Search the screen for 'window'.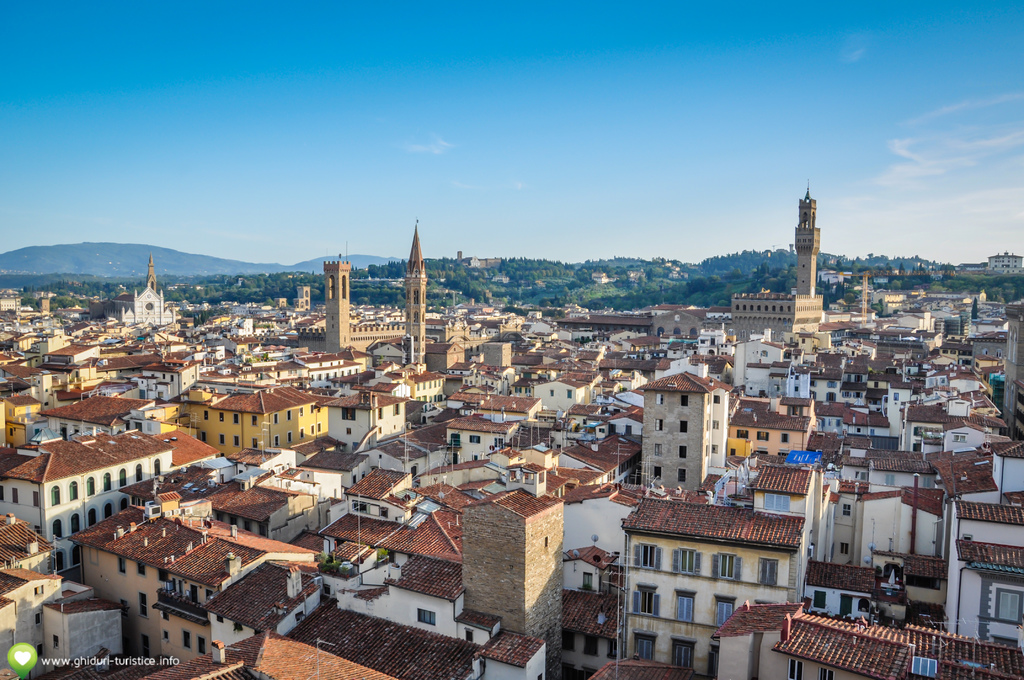
Found at {"x1": 54, "y1": 517, "x2": 63, "y2": 539}.
